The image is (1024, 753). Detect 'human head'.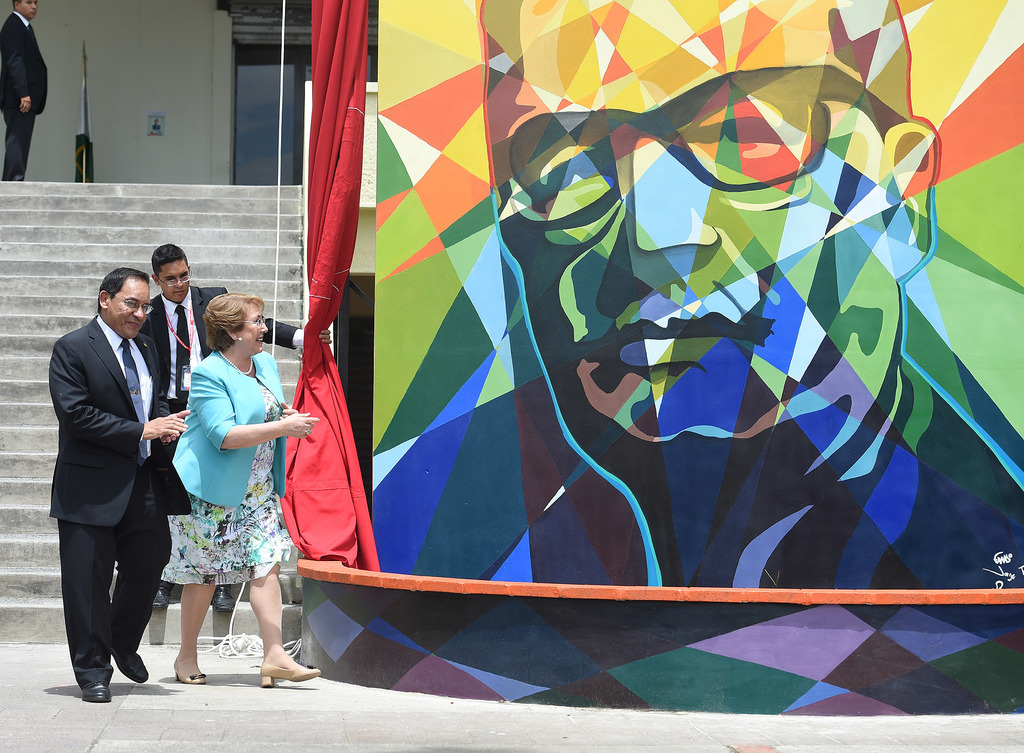
Detection: bbox(5, 0, 38, 20).
